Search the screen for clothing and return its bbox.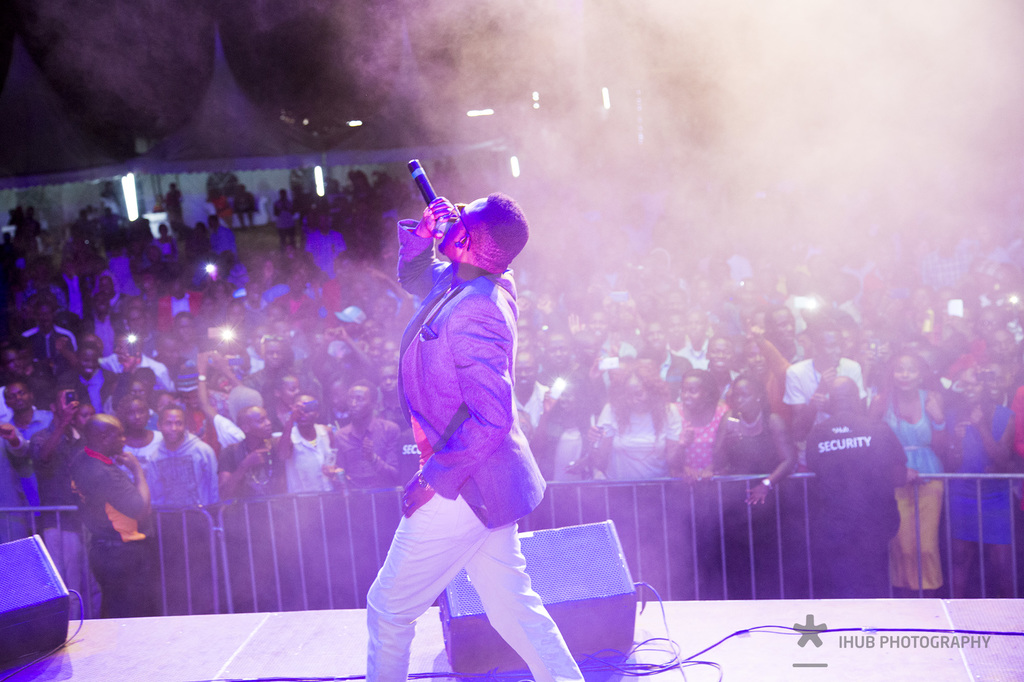
Found: l=596, t=399, r=698, b=608.
